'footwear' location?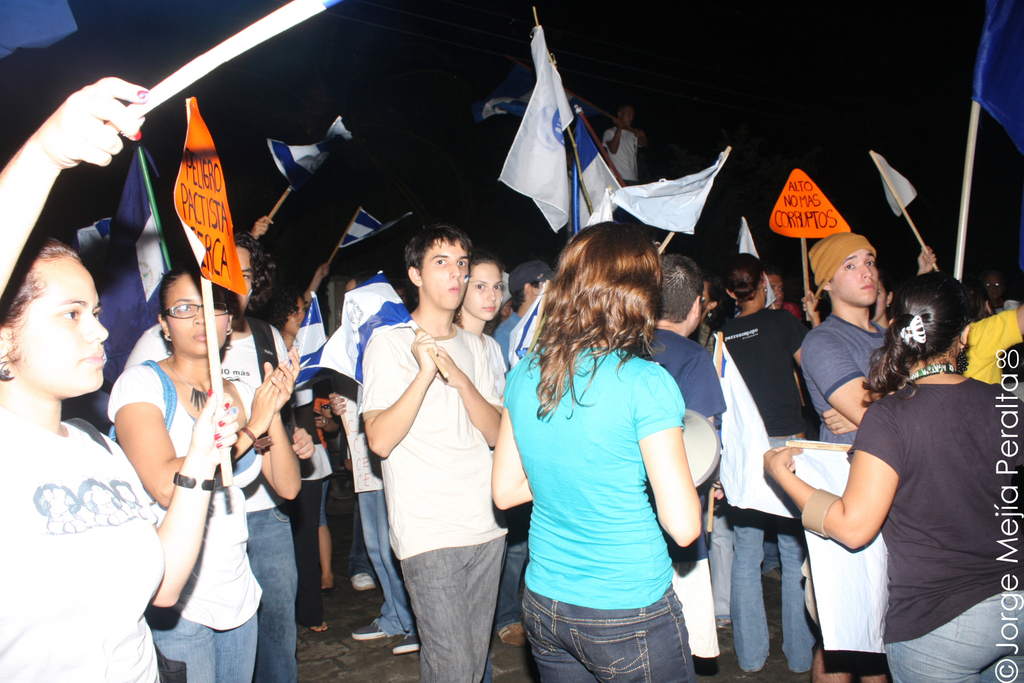
bbox(350, 570, 375, 589)
